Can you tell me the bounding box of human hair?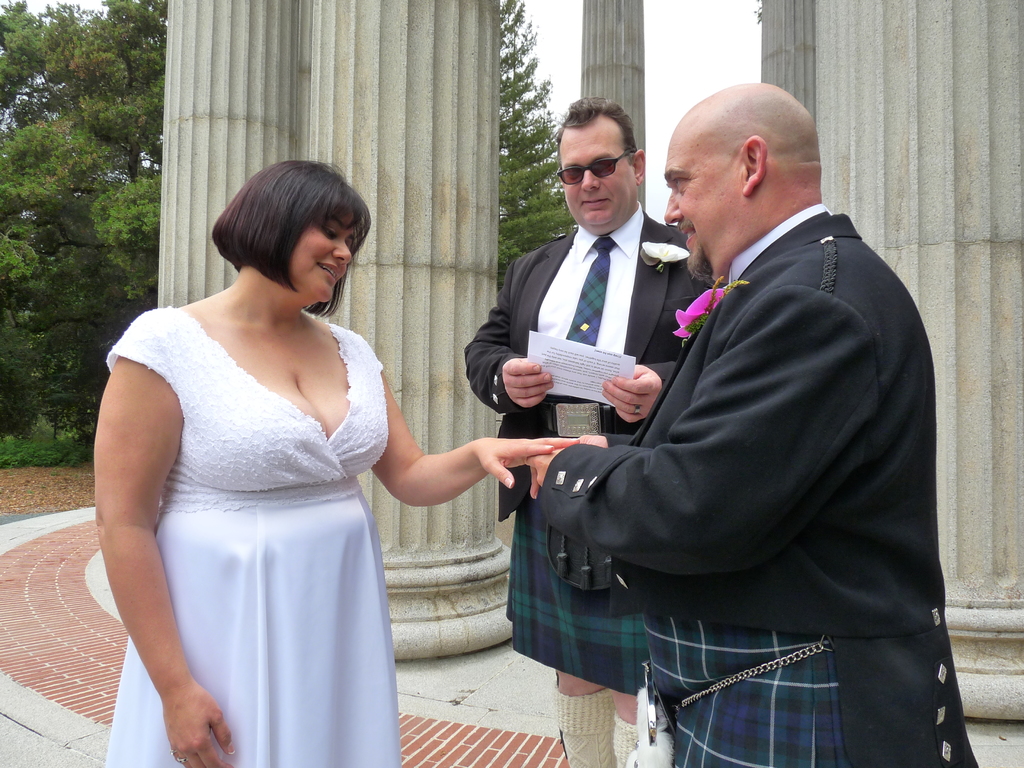
210/161/362/307.
